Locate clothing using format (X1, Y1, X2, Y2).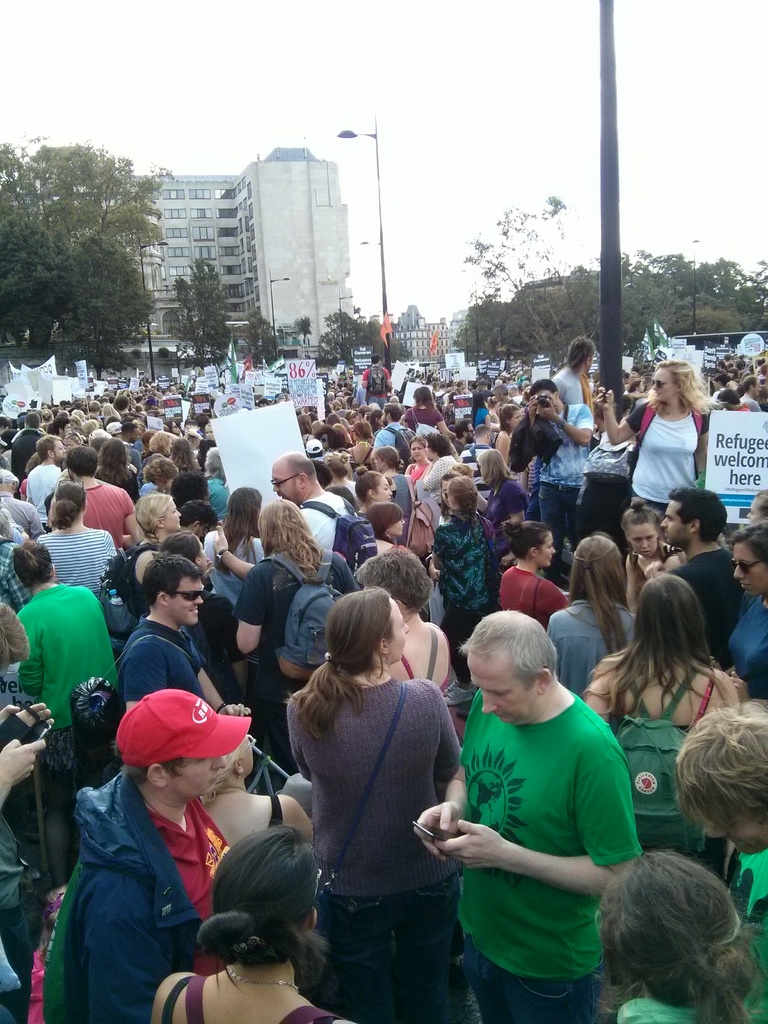
(25, 713, 86, 877).
